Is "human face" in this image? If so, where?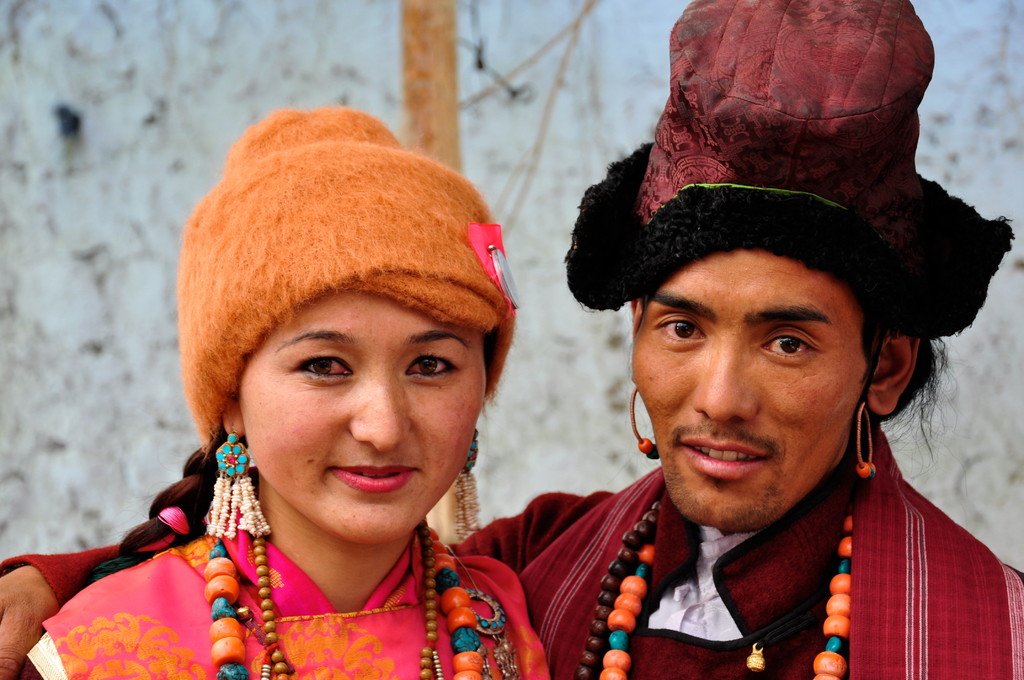
Yes, at select_region(632, 250, 864, 528).
